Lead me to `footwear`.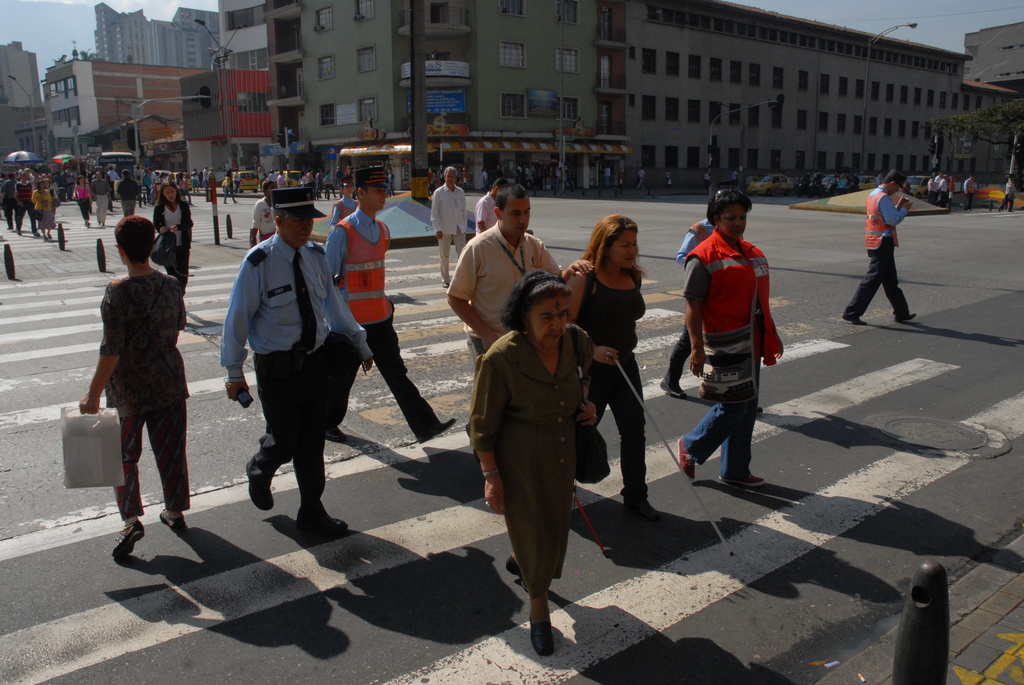
Lead to [419,417,457,450].
